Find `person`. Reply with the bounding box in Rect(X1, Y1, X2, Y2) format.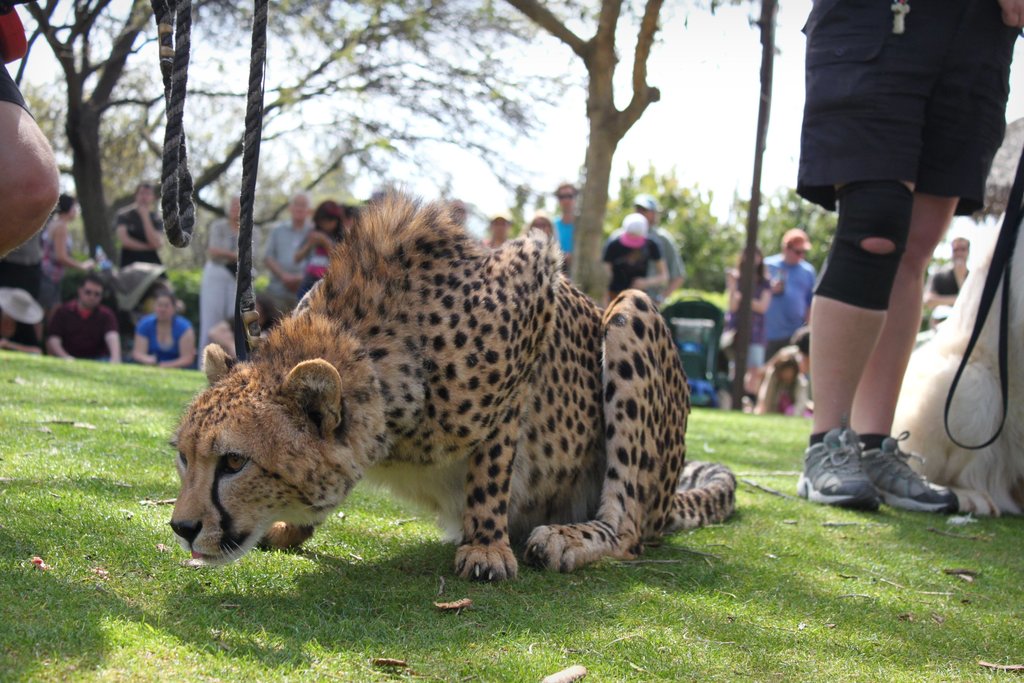
Rect(716, 240, 769, 404).
